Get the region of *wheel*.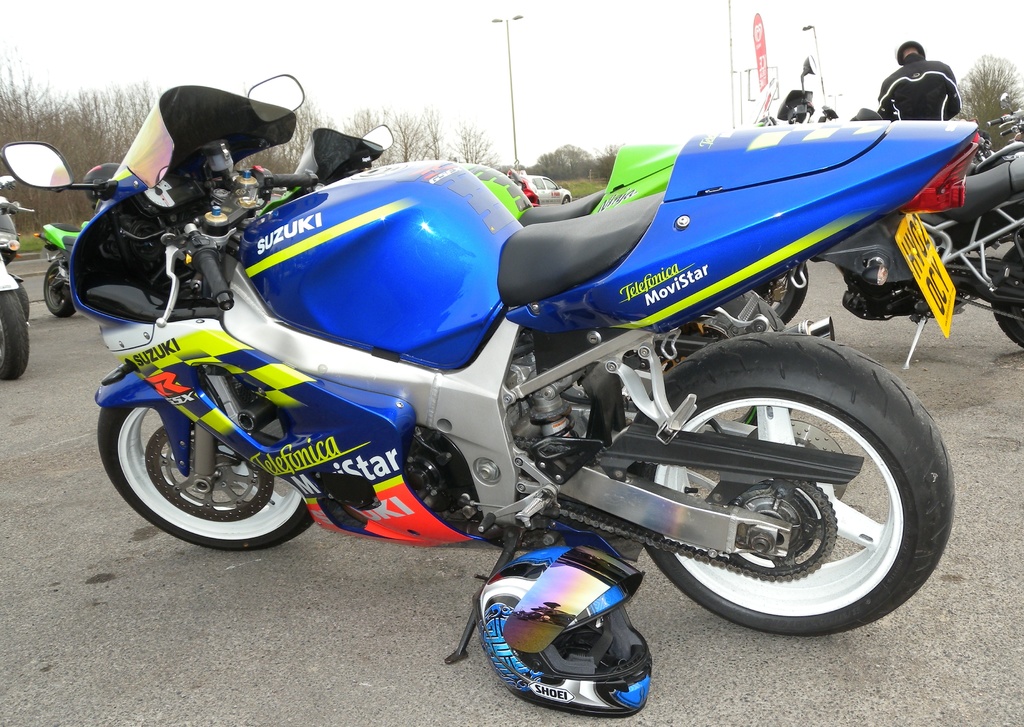
box(563, 195, 570, 204).
